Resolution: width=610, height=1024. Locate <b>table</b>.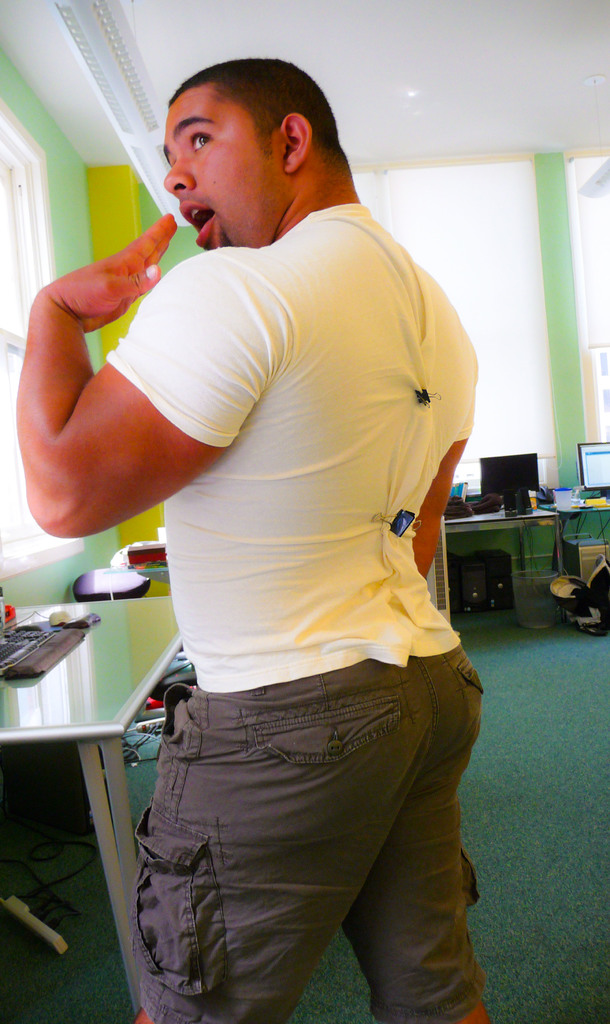
x1=0 y1=602 x2=181 y2=1023.
